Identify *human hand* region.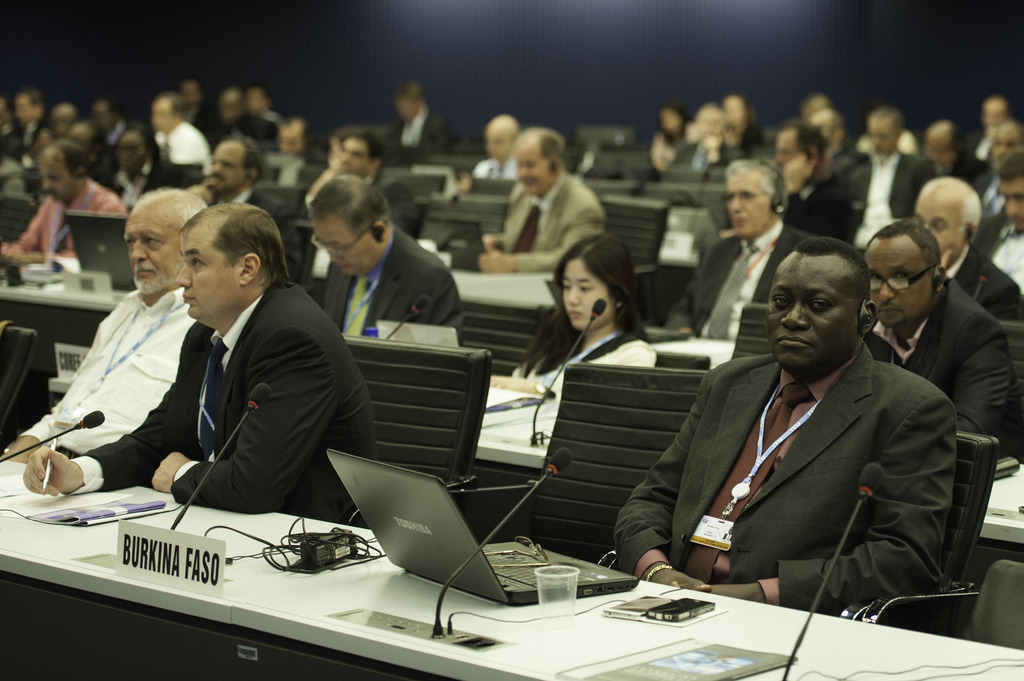
Region: 10 441 79 511.
